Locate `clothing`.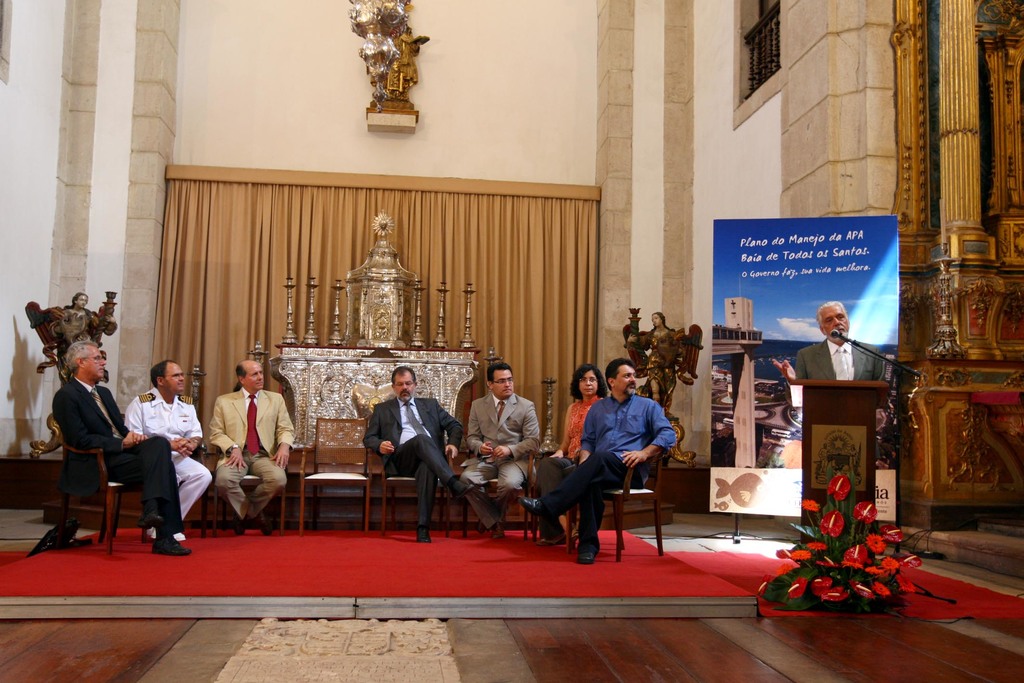
Bounding box: region(458, 391, 538, 525).
